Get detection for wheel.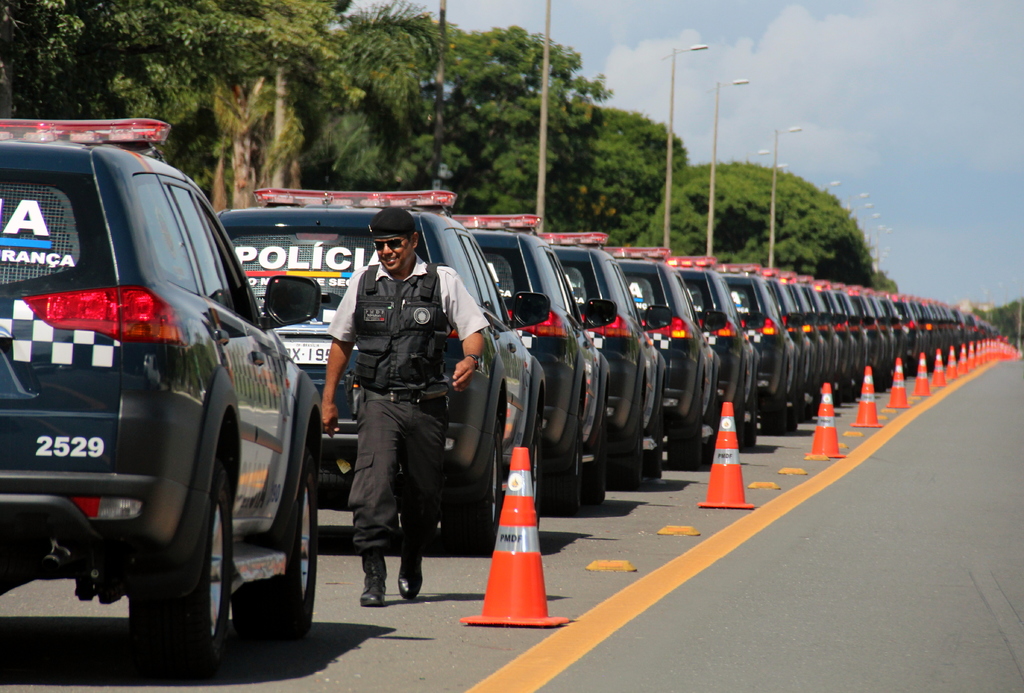
Detection: region(543, 434, 575, 514).
